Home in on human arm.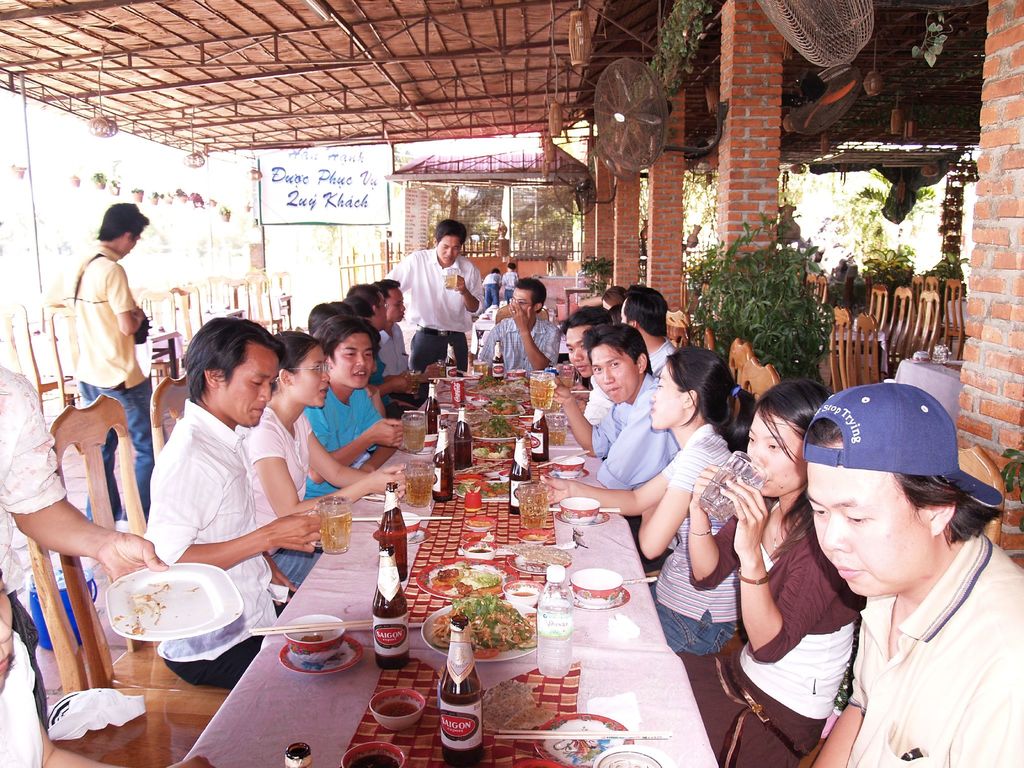
Homed in at 376:248:430:308.
